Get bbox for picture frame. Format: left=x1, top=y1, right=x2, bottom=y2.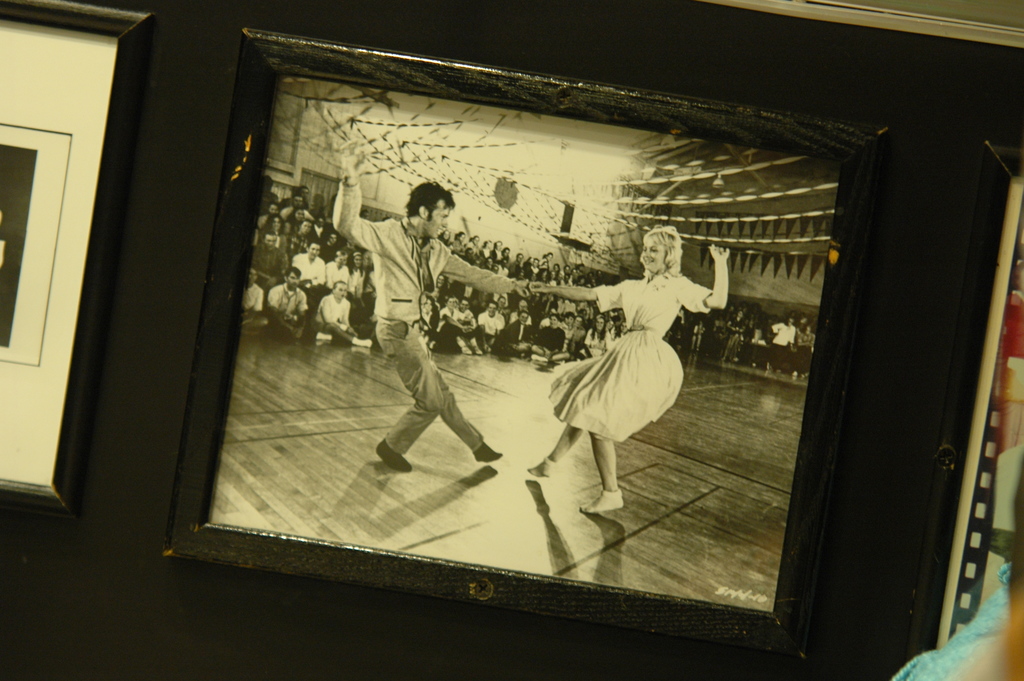
left=144, top=13, right=959, bottom=665.
